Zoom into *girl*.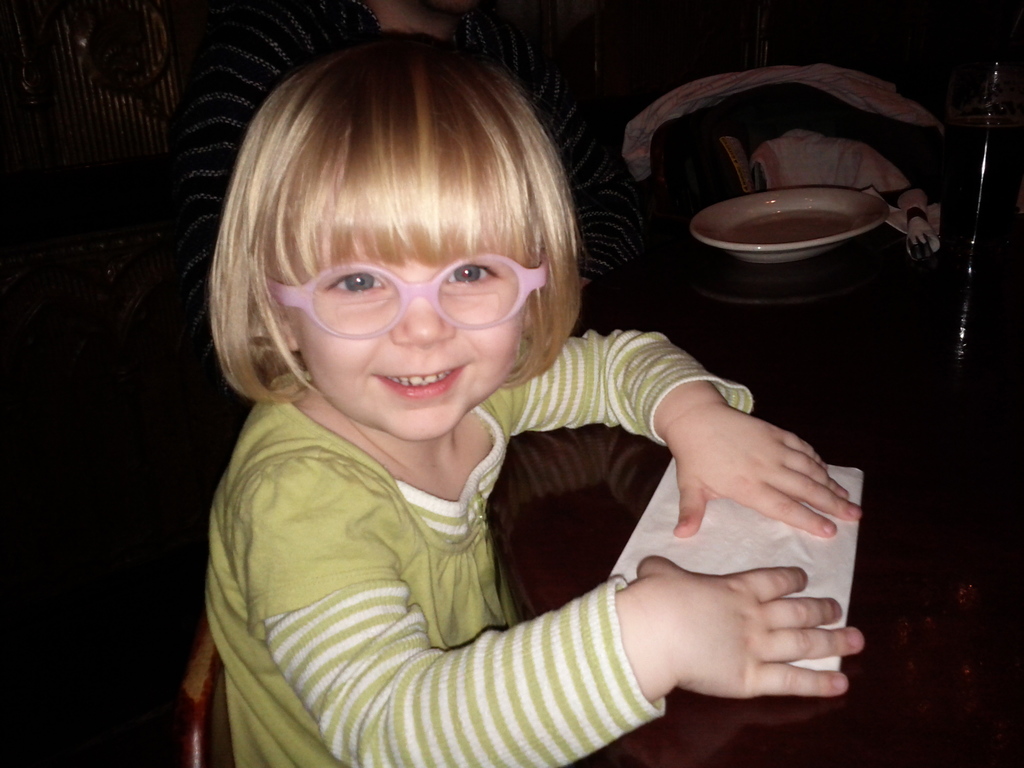
Zoom target: (left=203, top=22, right=858, bottom=767).
